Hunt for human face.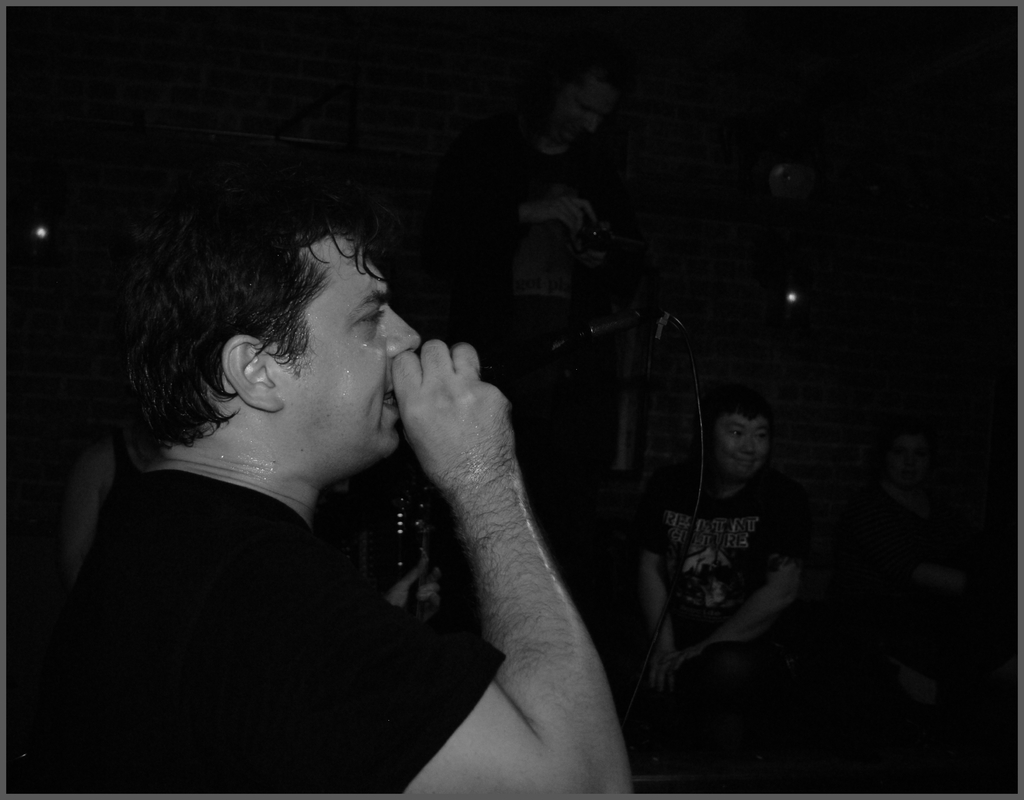
Hunted down at {"left": 284, "top": 238, "right": 433, "bottom": 464}.
